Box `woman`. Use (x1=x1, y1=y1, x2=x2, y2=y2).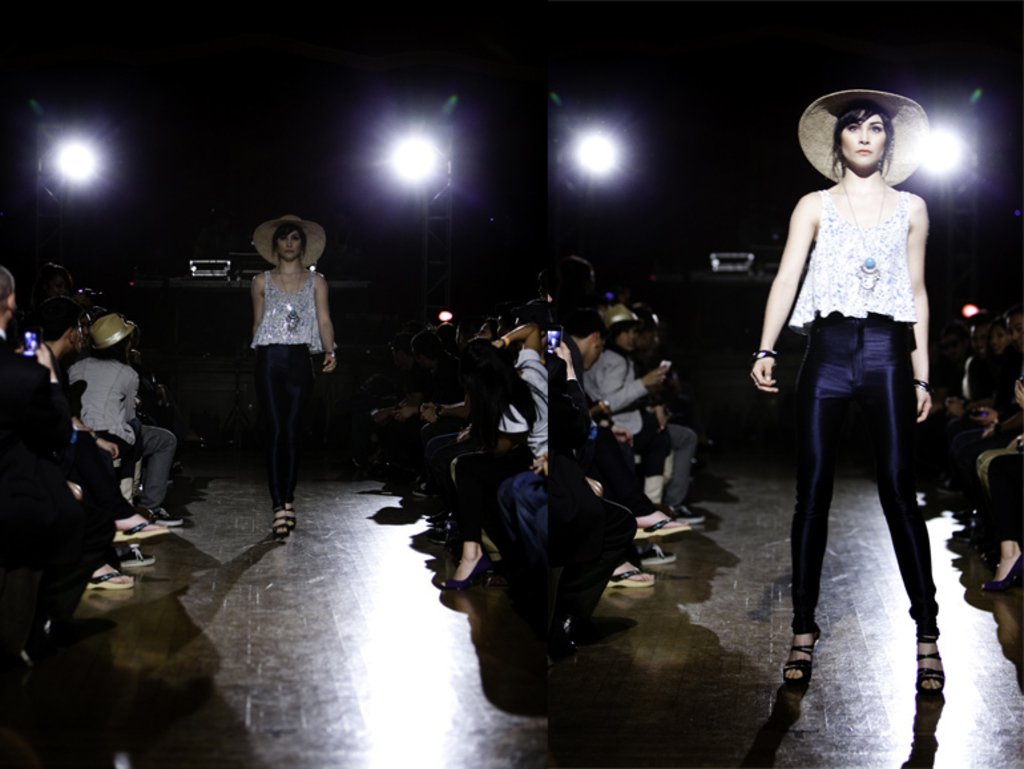
(x1=64, y1=318, x2=180, y2=522).
